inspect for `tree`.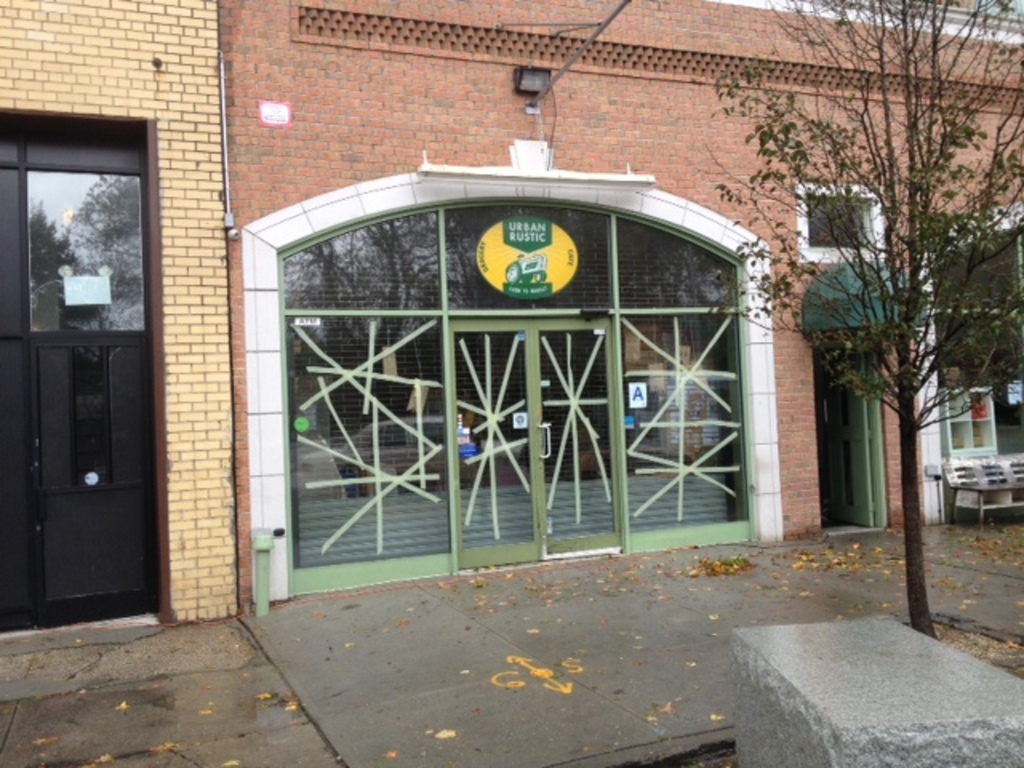
Inspection: x1=683, y1=0, x2=1022, y2=648.
